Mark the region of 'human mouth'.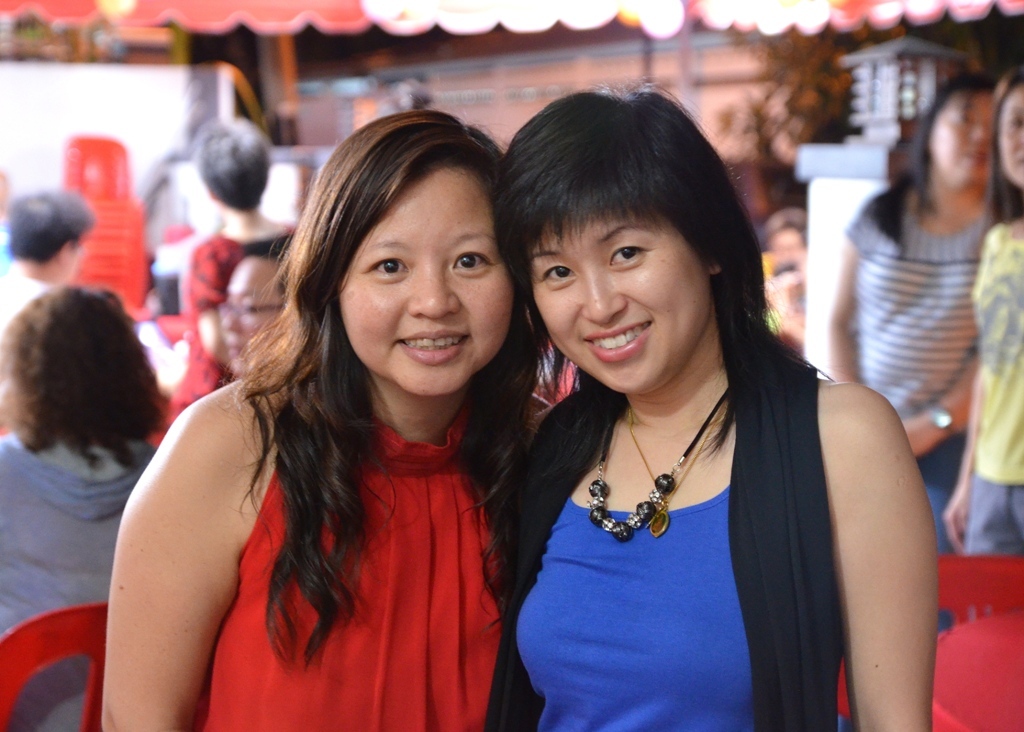
Region: bbox=[393, 323, 478, 371].
